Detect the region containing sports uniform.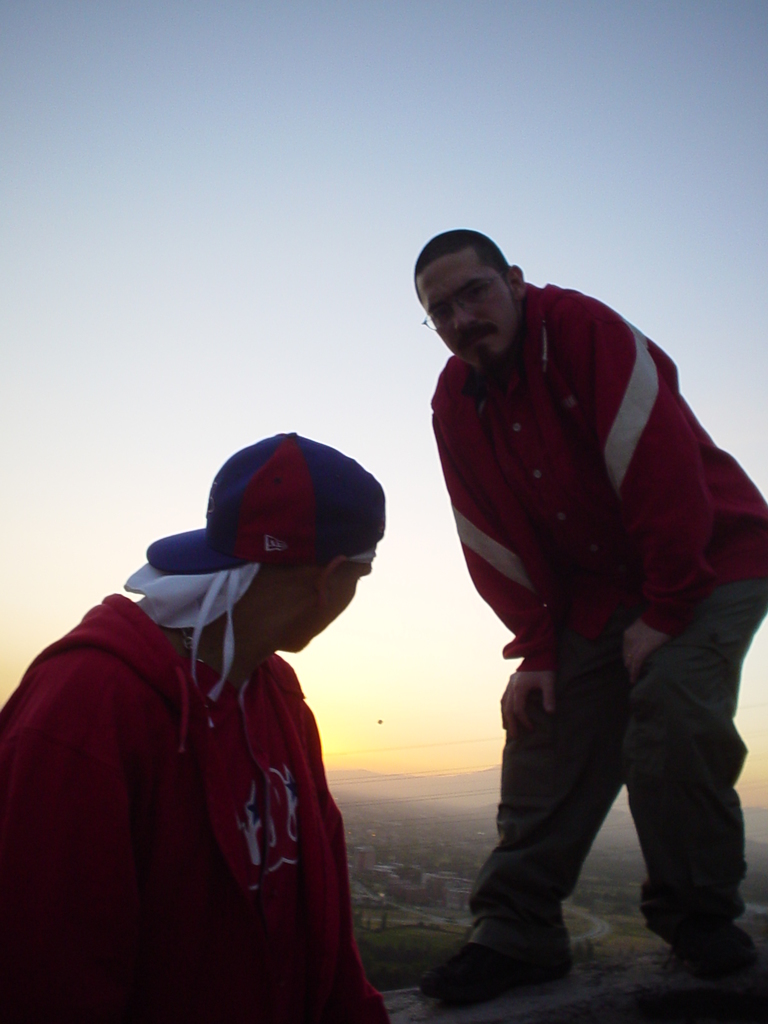
{"x1": 434, "y1": 280, "x2": 765, "y2": 993}.
